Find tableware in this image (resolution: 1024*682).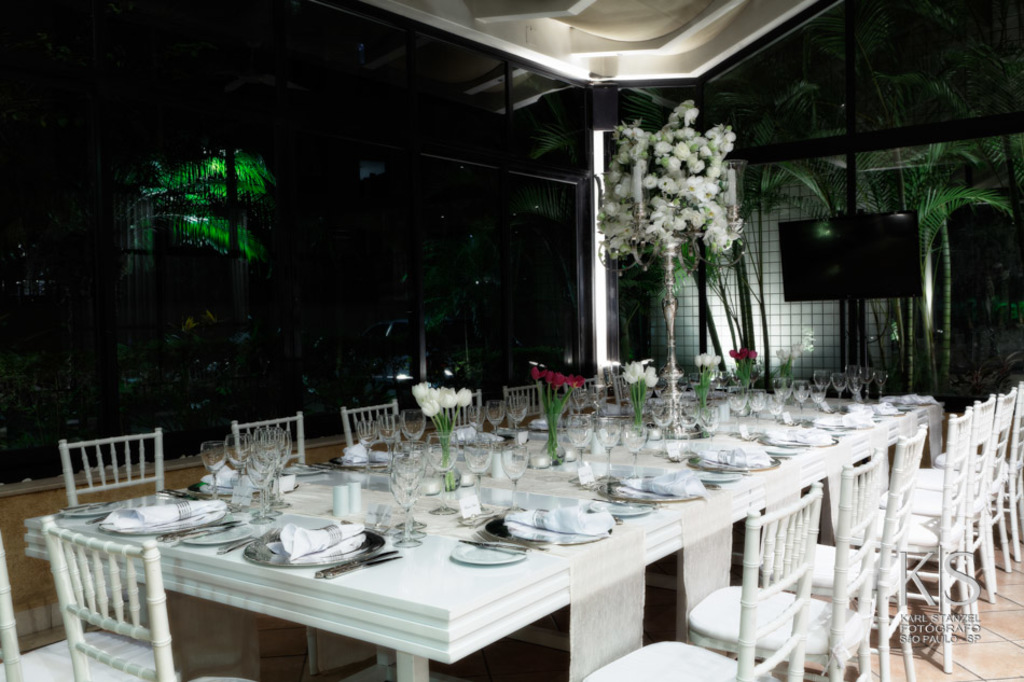
[674, 399, 696, 440].
